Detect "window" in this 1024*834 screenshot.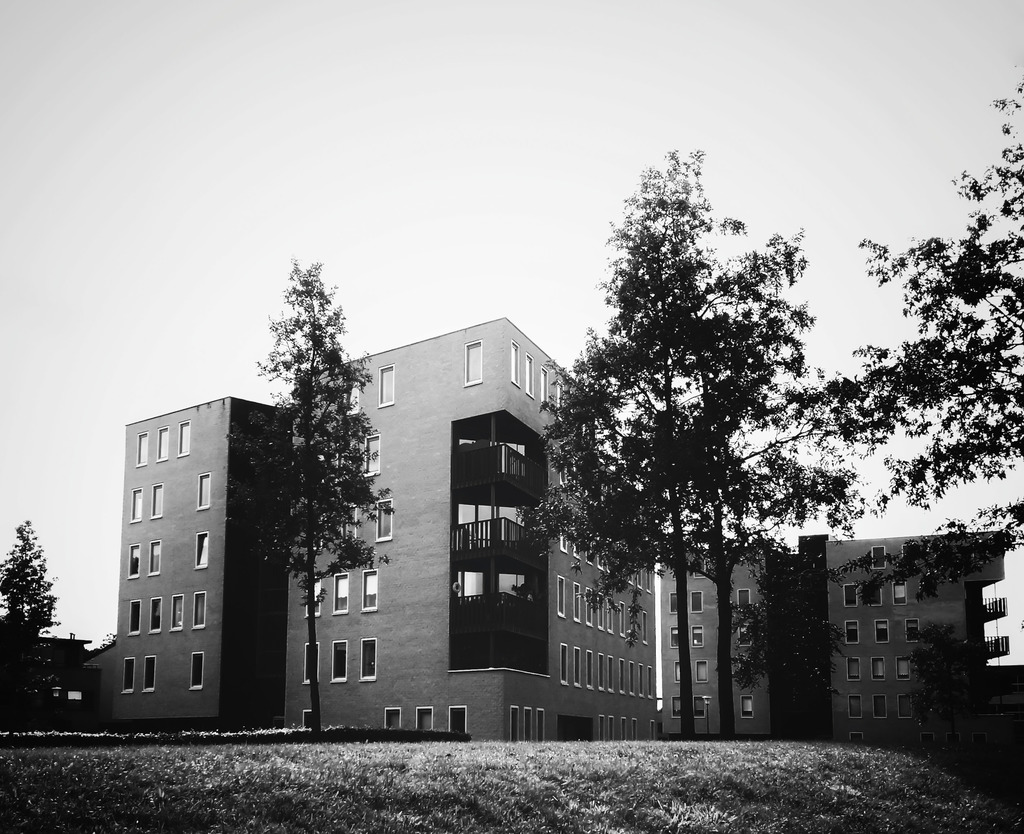
Detection: (122,659,137,693).
